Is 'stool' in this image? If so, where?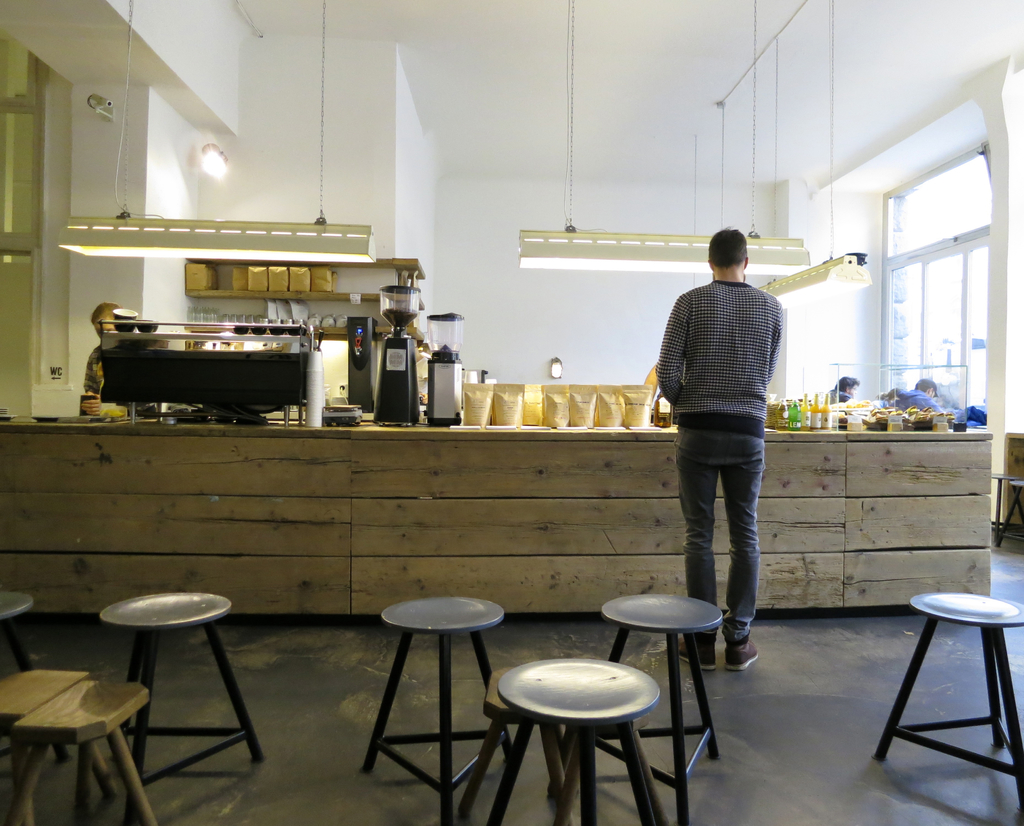
Yes, at detection(867, 591, 1023, 809).
